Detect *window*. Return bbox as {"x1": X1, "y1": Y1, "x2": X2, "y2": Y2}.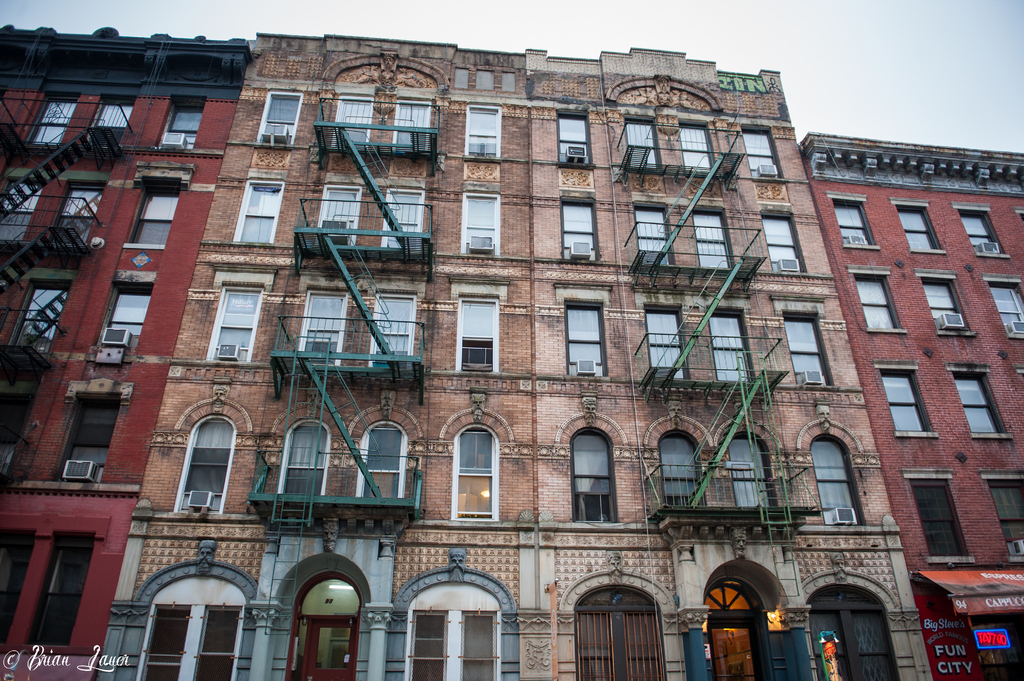
{"x1": 824, "y1": 189, "x2": 881, "y2": 249}.
